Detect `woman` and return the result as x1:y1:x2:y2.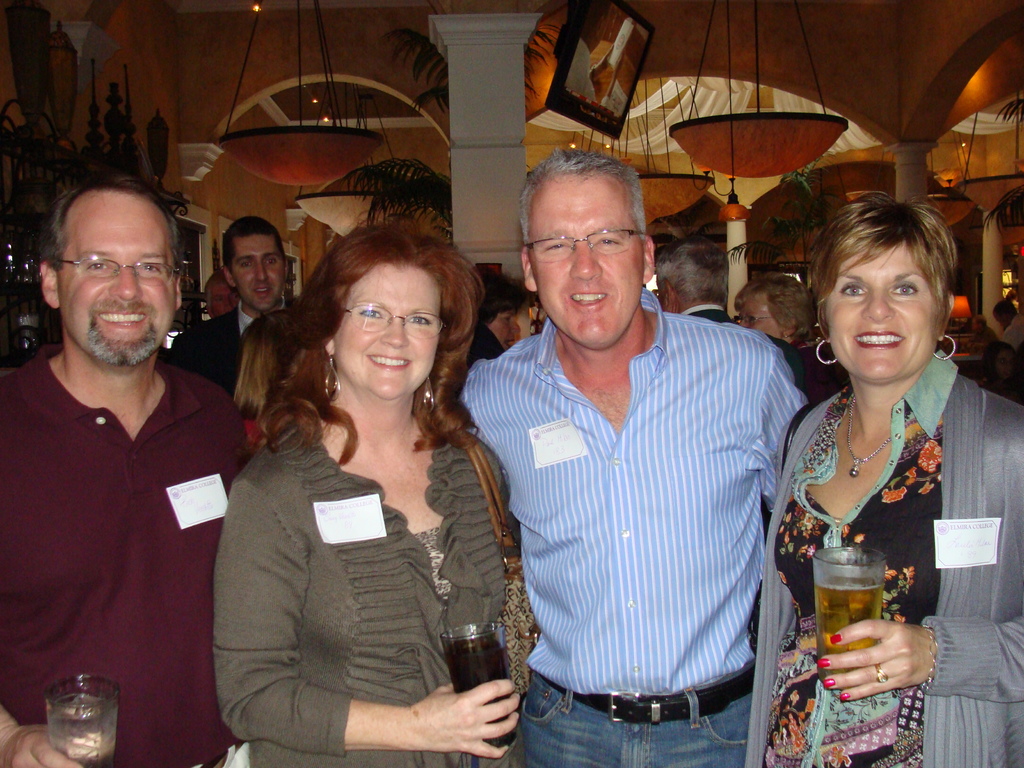
756:184:1023:767.
